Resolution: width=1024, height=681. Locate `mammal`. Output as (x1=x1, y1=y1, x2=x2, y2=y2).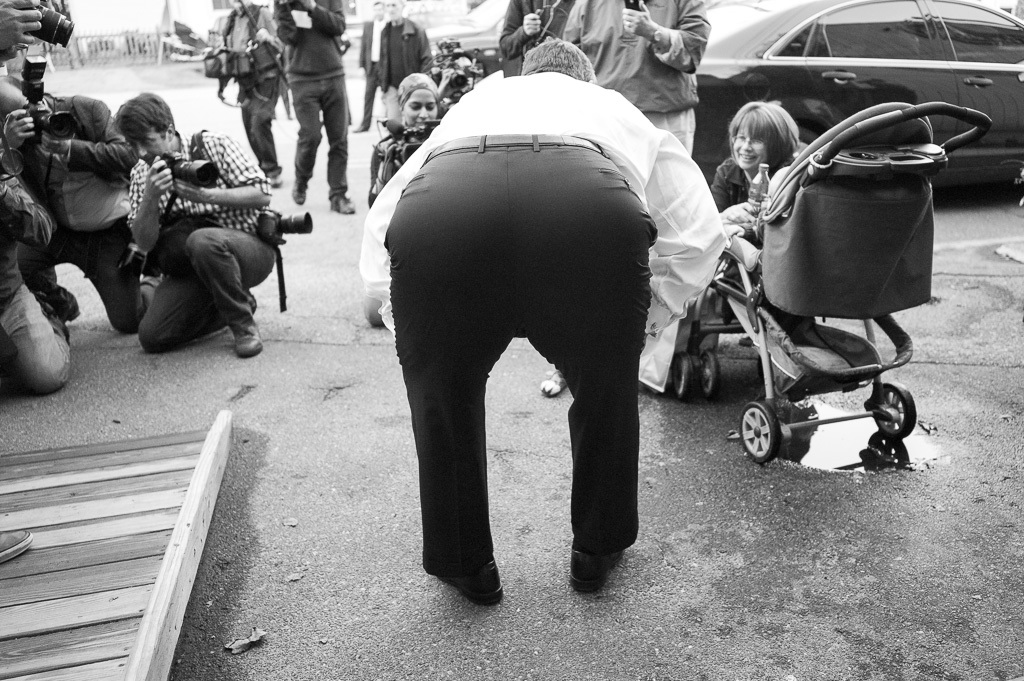
(x1=356, y1=3, x2=388, y2=135).
